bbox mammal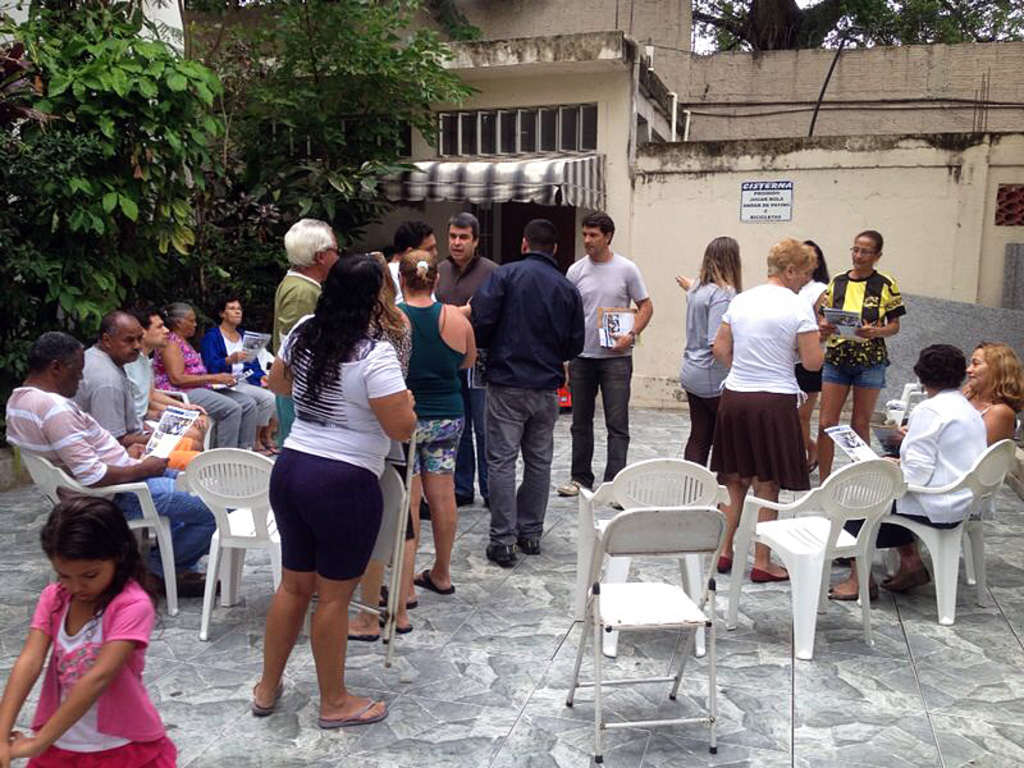
[431,211,498,504]
